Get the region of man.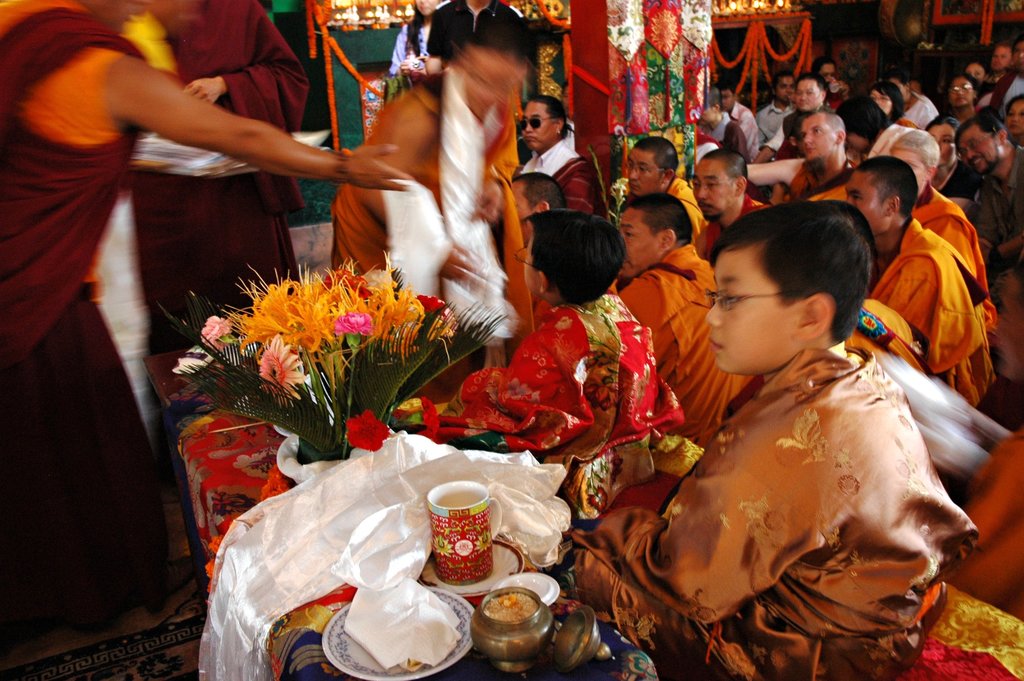
region(612, 186, 756, 443).
